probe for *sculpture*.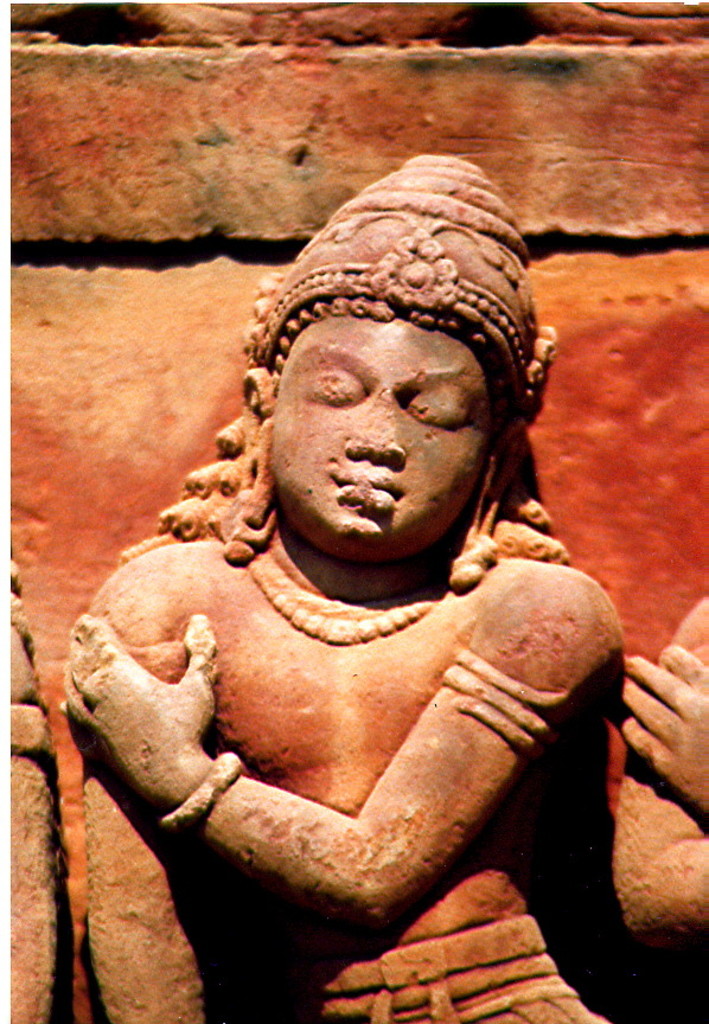
Probe result: <bbox>618, 600, 708, 948</bbox>.
